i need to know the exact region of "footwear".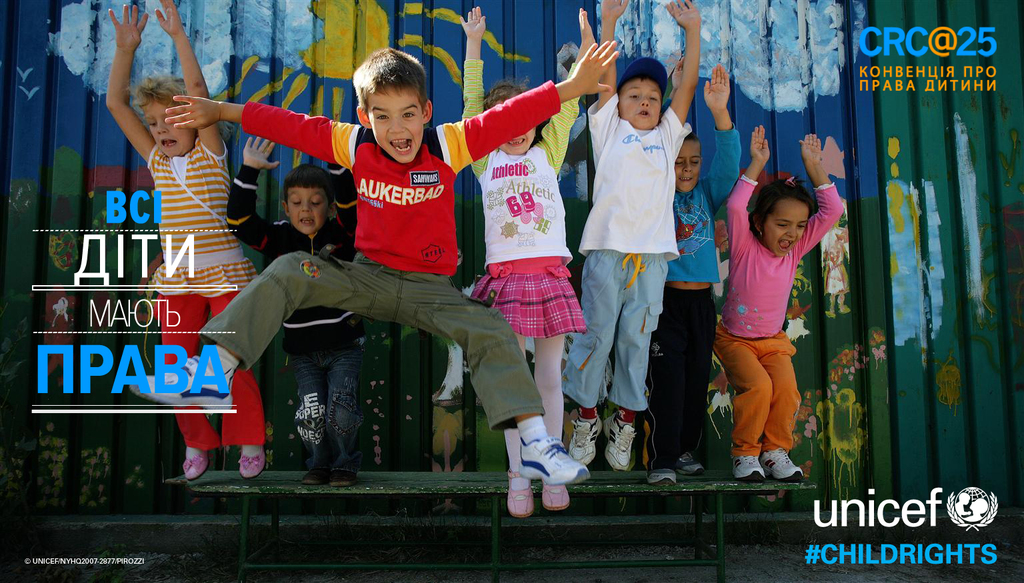
Region: <bbox>763, 443, 803, 484</bbox>.
